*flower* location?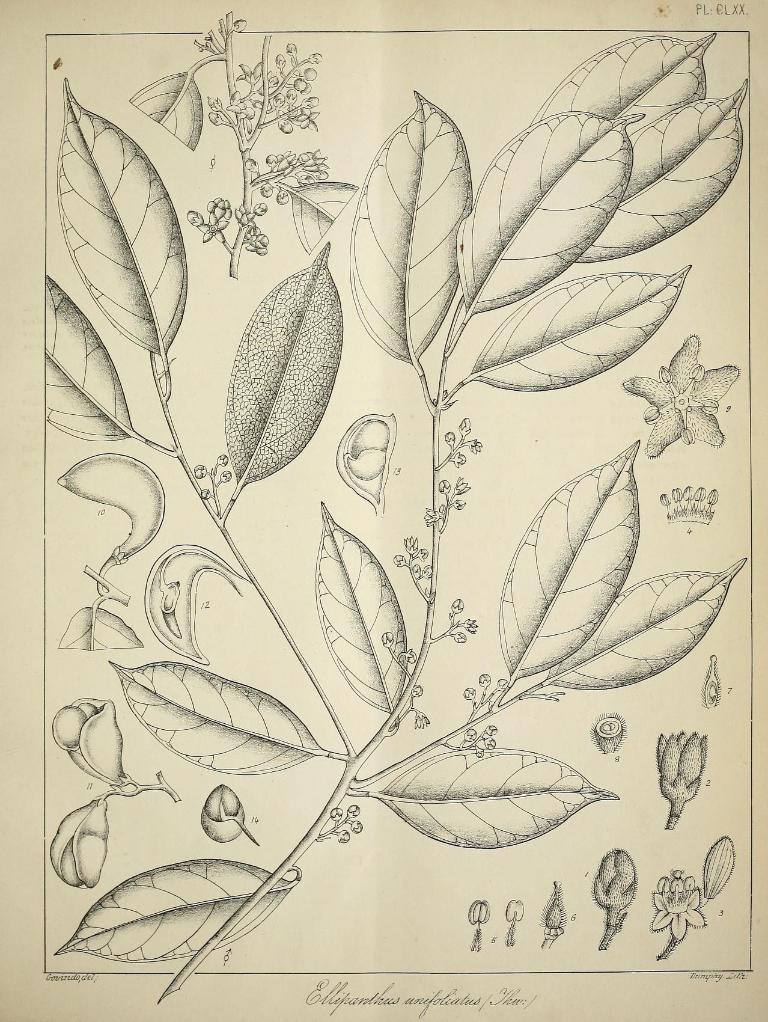
(left=638, top=331, right=747, bottom=439)
